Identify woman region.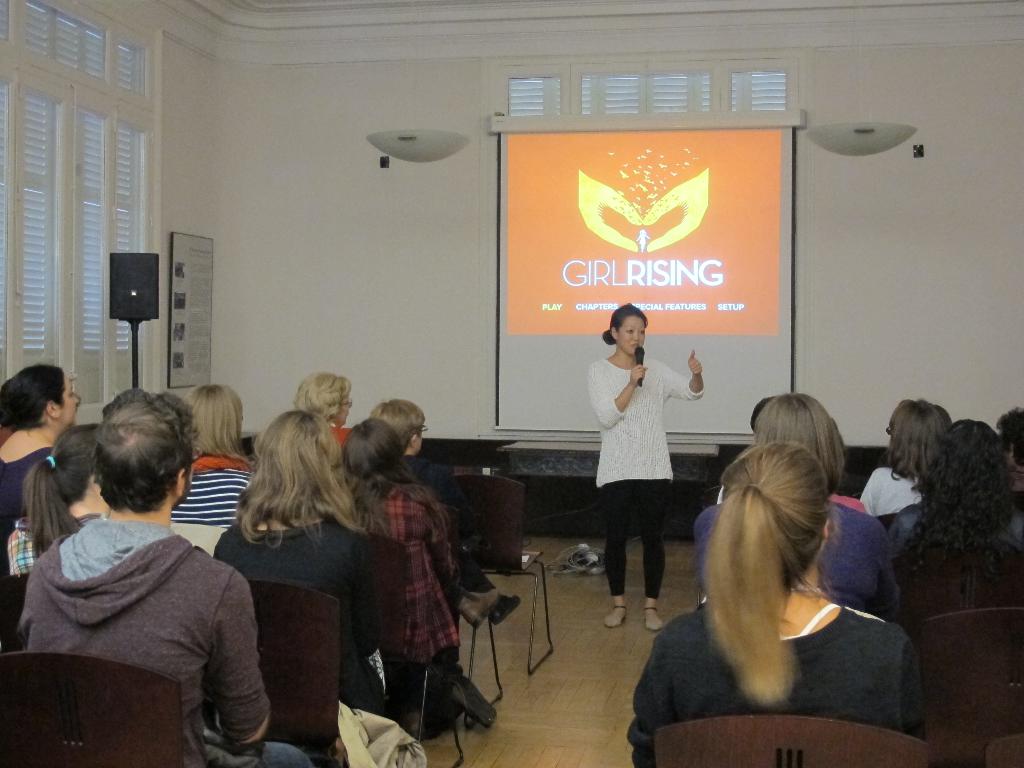
Region: 0 359 84 627.
